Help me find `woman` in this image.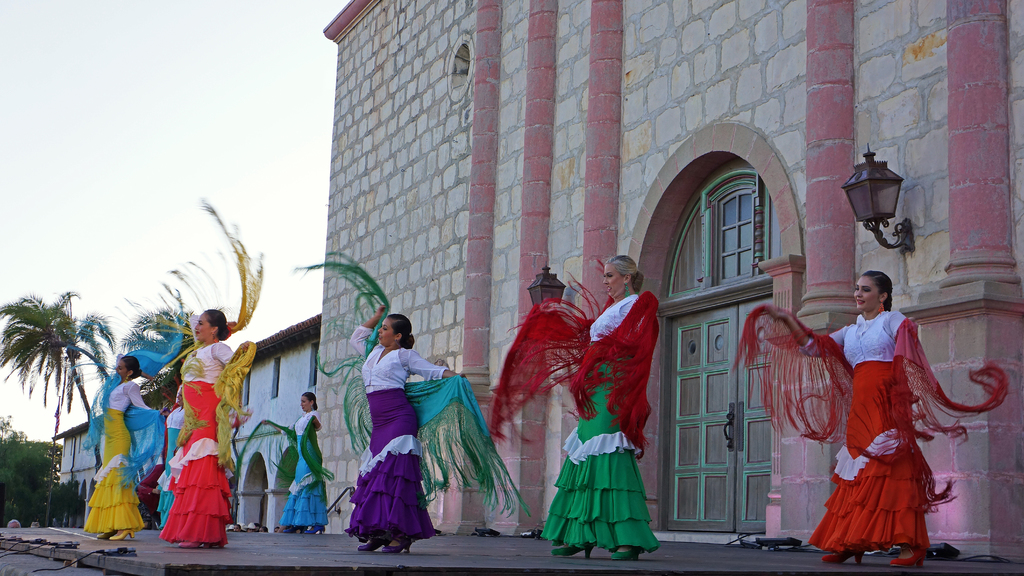
Found it: <region>548, 241, 666, 549</region>.
